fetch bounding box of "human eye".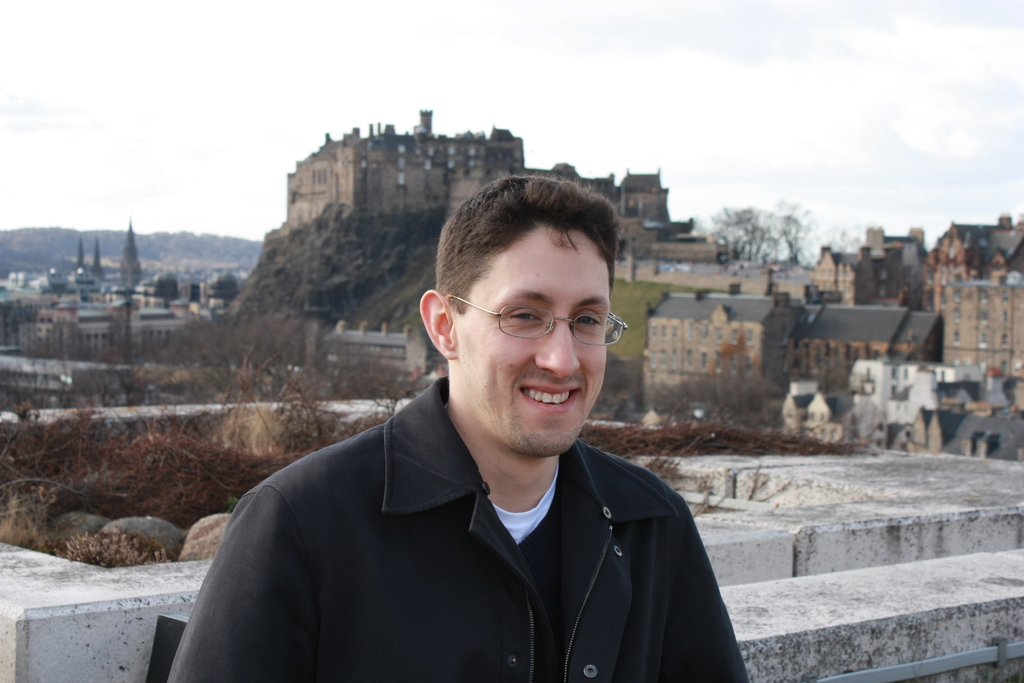
Bbox: select_region(570, 304, 604, 331).
